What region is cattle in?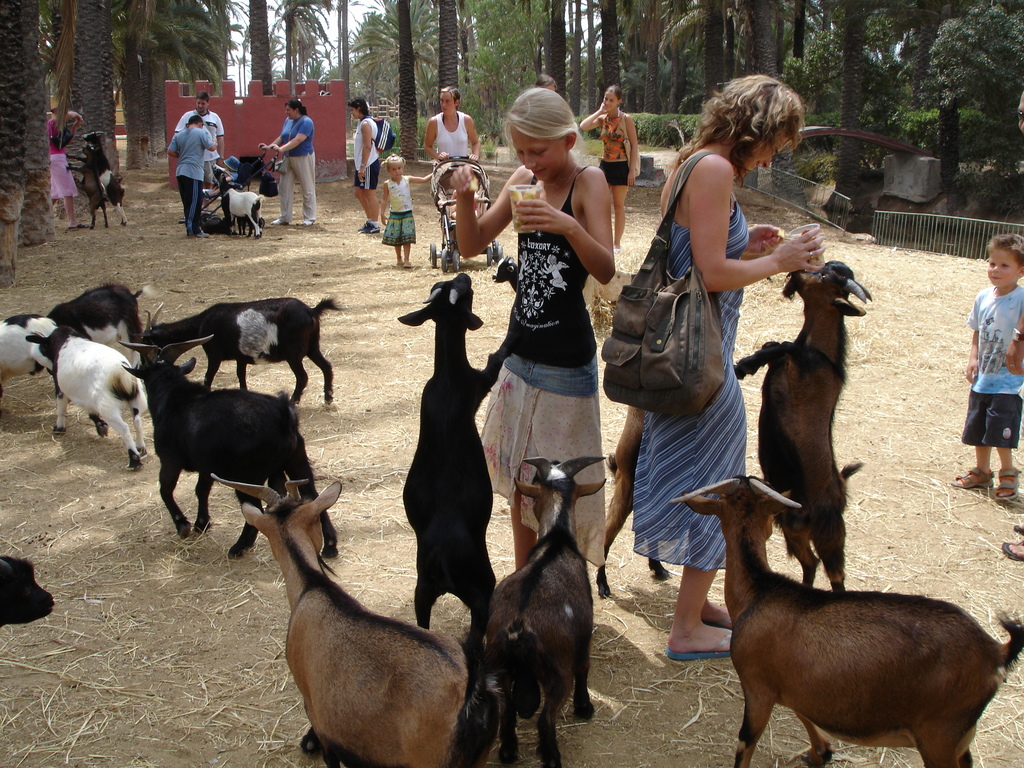
212/161/263/238.
